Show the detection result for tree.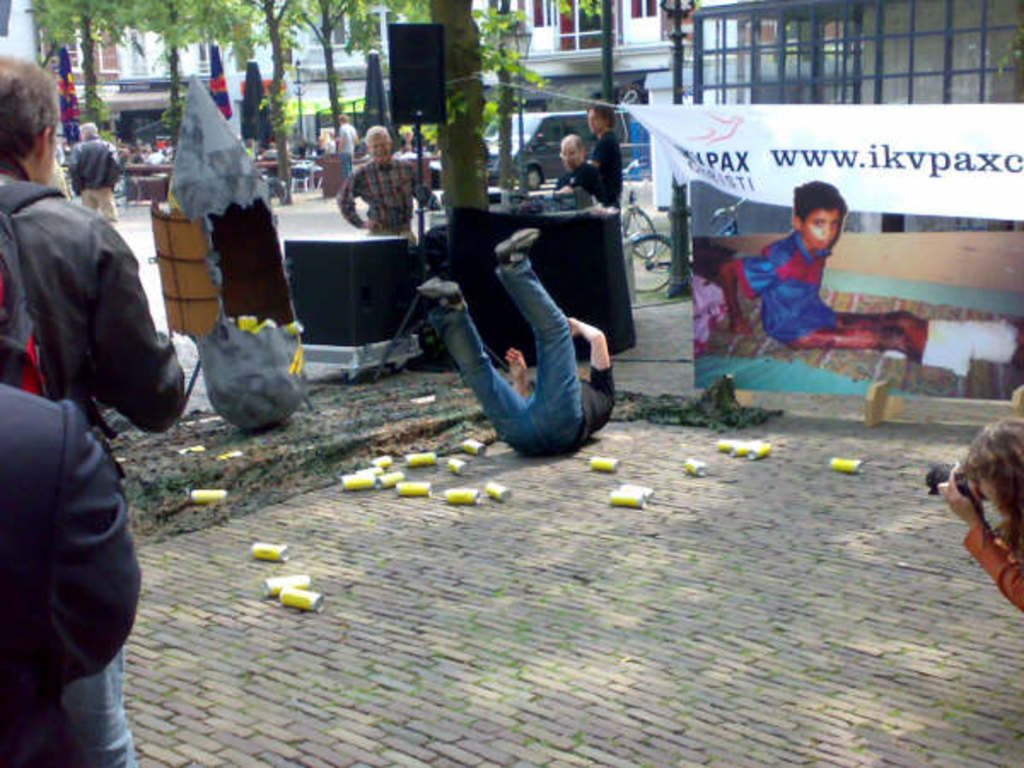
select_region(381, 0, 512, 234).
